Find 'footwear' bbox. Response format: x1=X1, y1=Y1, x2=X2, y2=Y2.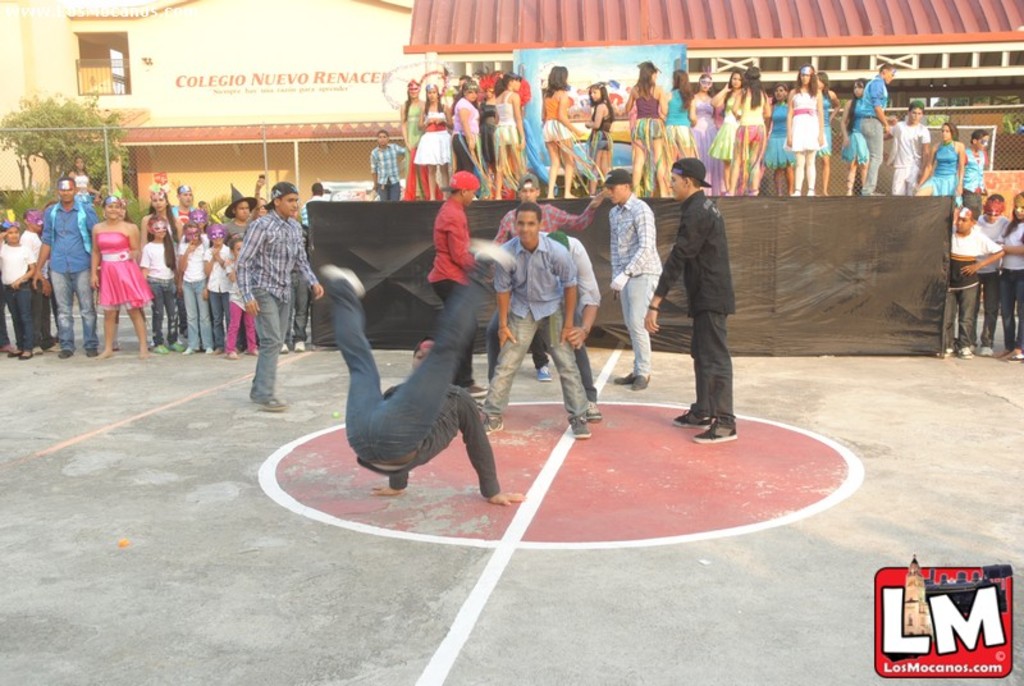
x1=695, y1=424, x2=742, y2=443.
